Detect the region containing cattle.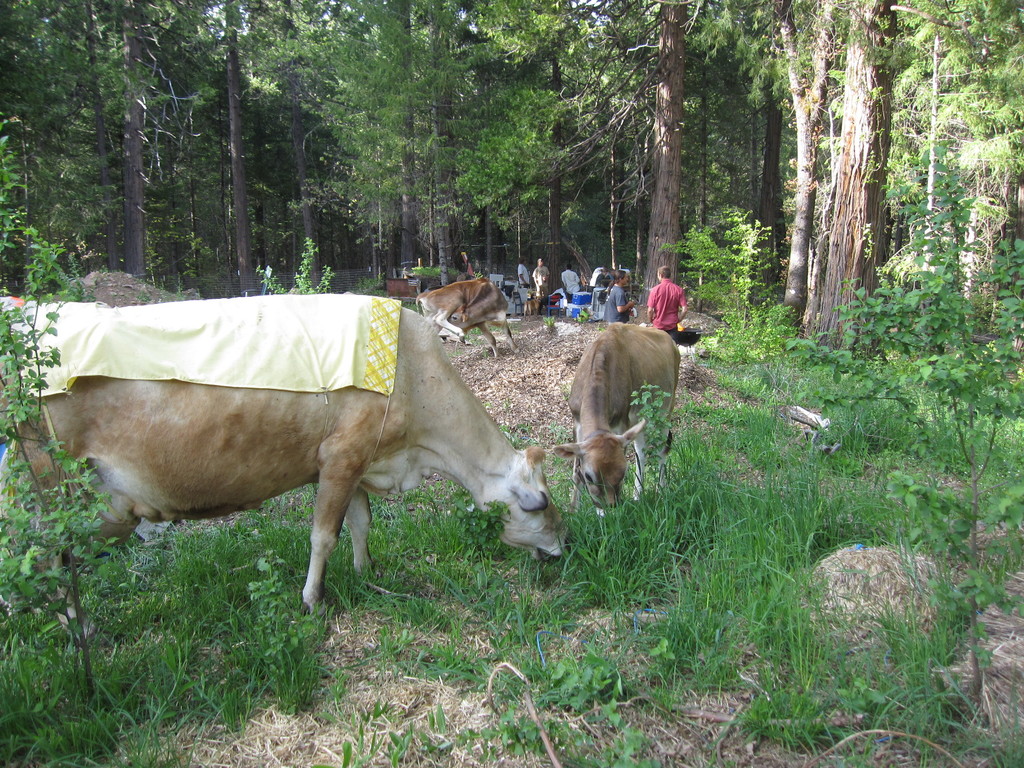
{"x1": 413, "y1": 276, "x2": 518, "y2": 358}.
